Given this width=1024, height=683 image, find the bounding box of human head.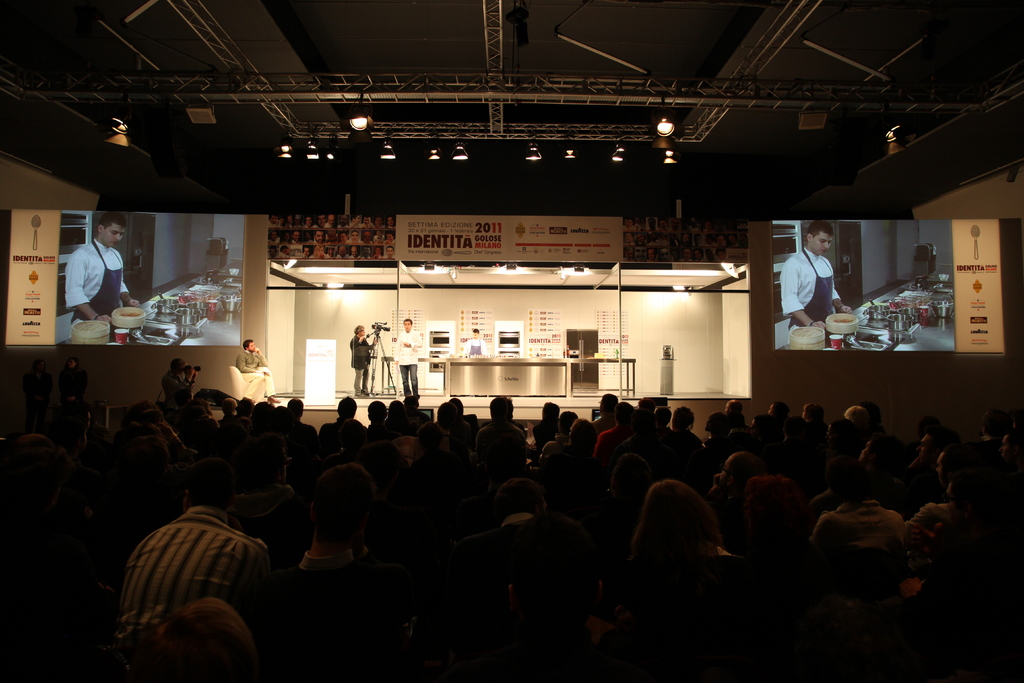
220, 397, 235, 416.
